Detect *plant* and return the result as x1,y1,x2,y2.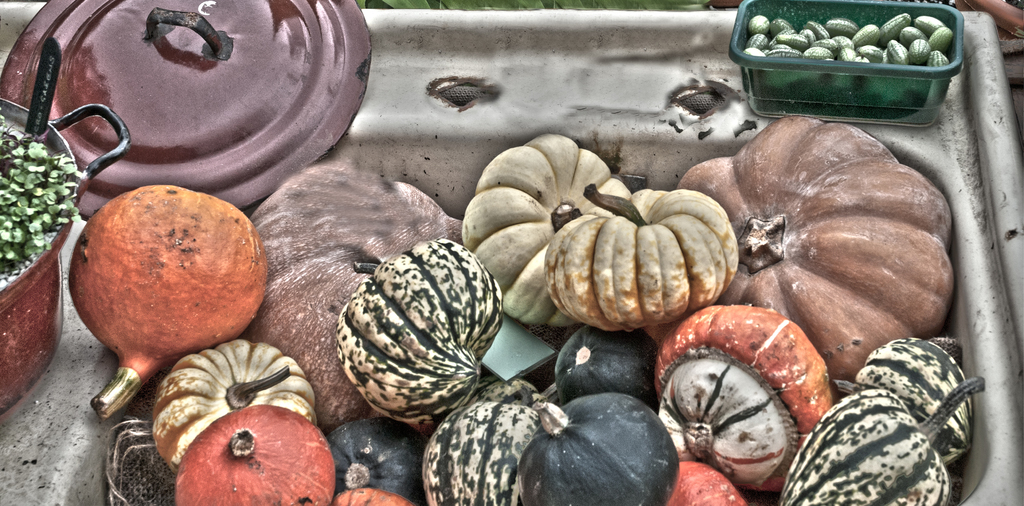
0,126,69,245.
